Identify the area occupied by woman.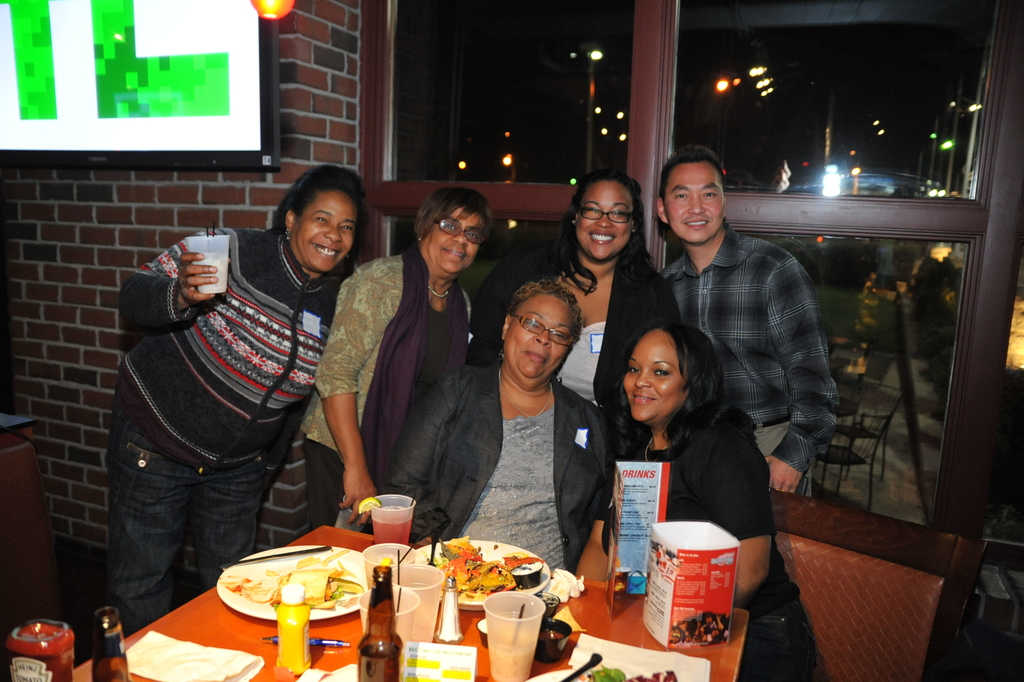
Area: bbox(600, 316, 818, 681).
